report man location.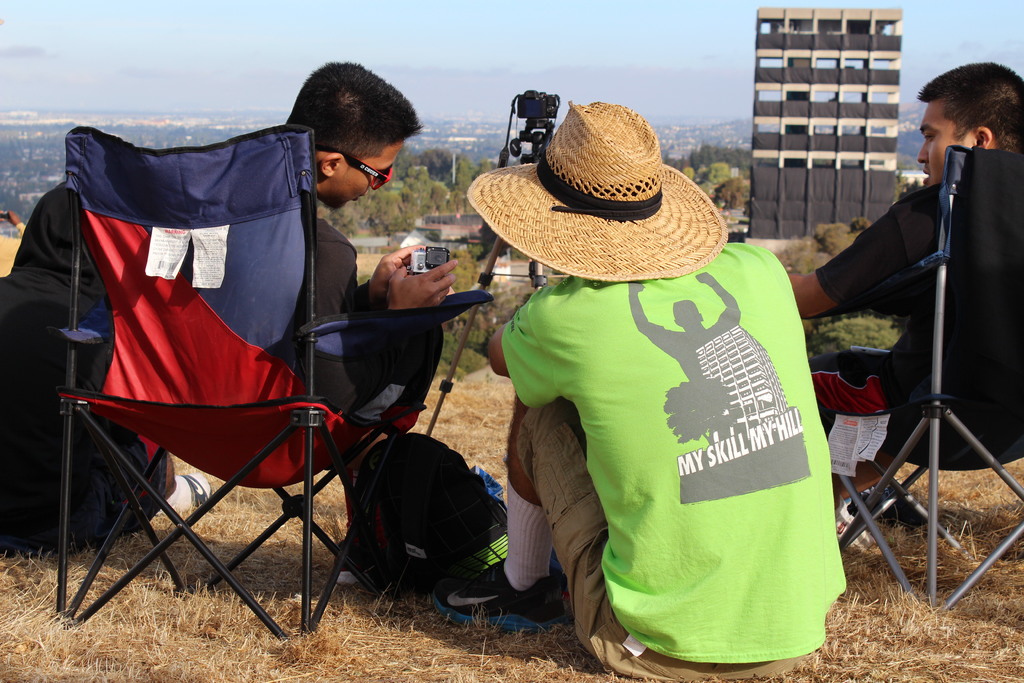
Report: 442 102 849 682.
